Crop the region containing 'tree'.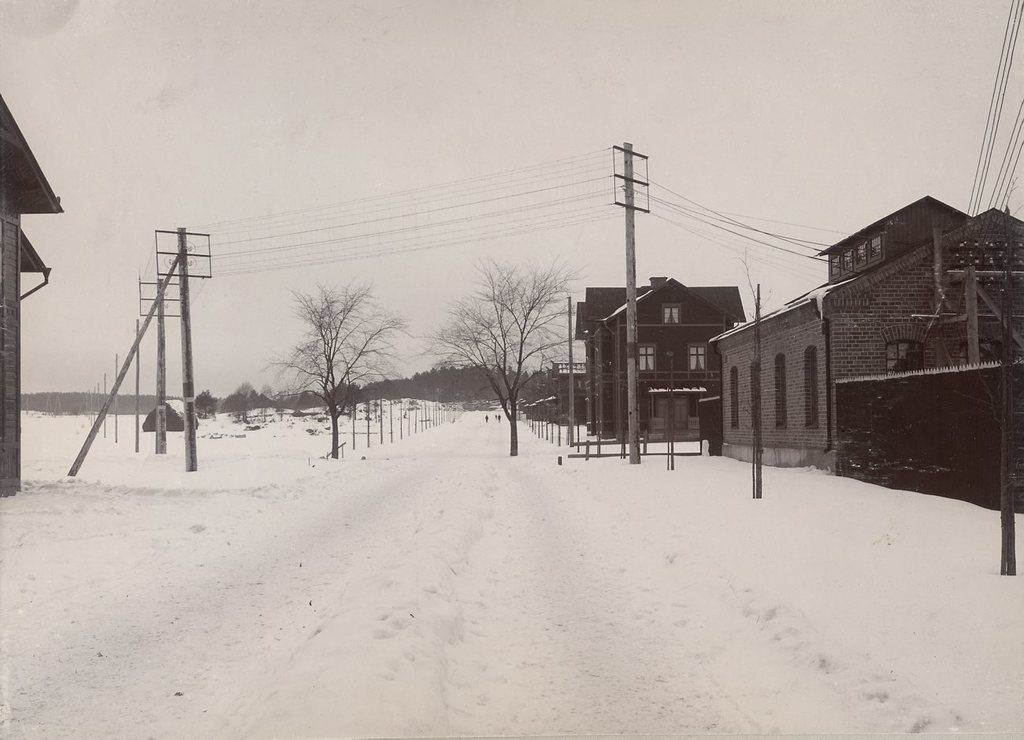
Crop region: locate(269, 260, 395, 457).
